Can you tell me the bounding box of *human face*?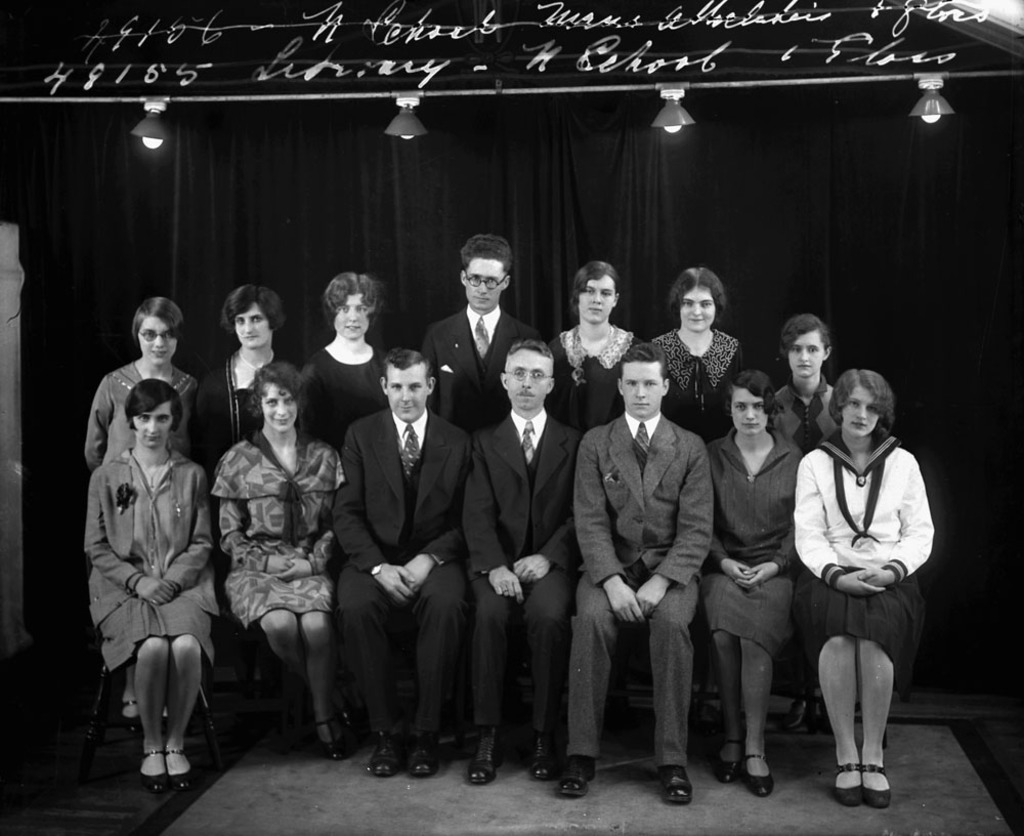
(x1=507, y1=351, x2=551, y2=410).
